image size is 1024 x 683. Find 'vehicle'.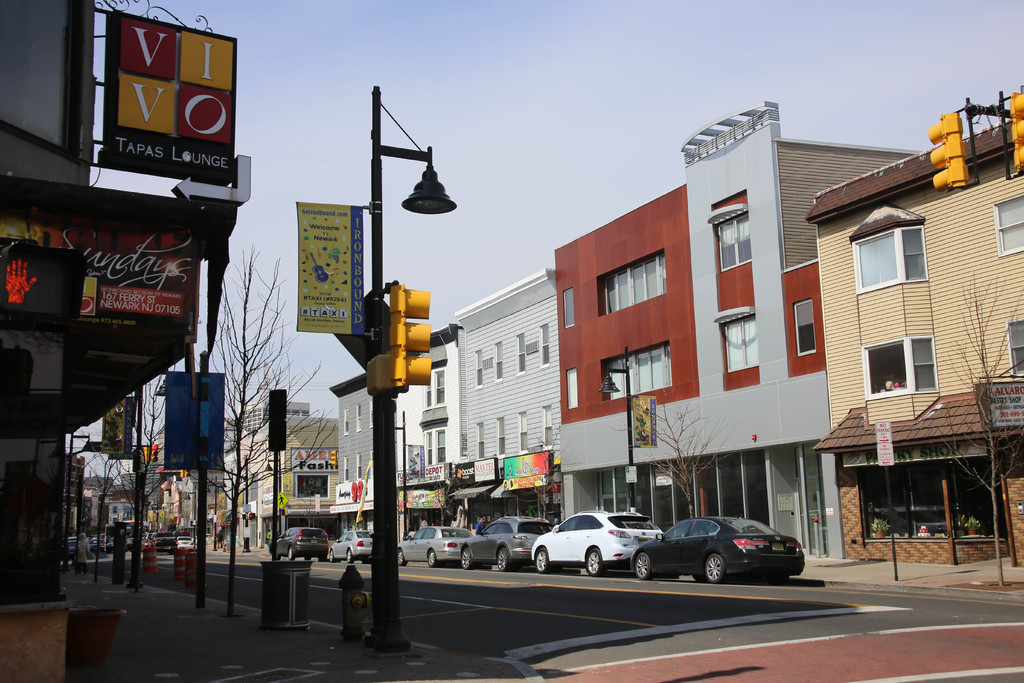
<region>152, 531, 181, 552</region>.
